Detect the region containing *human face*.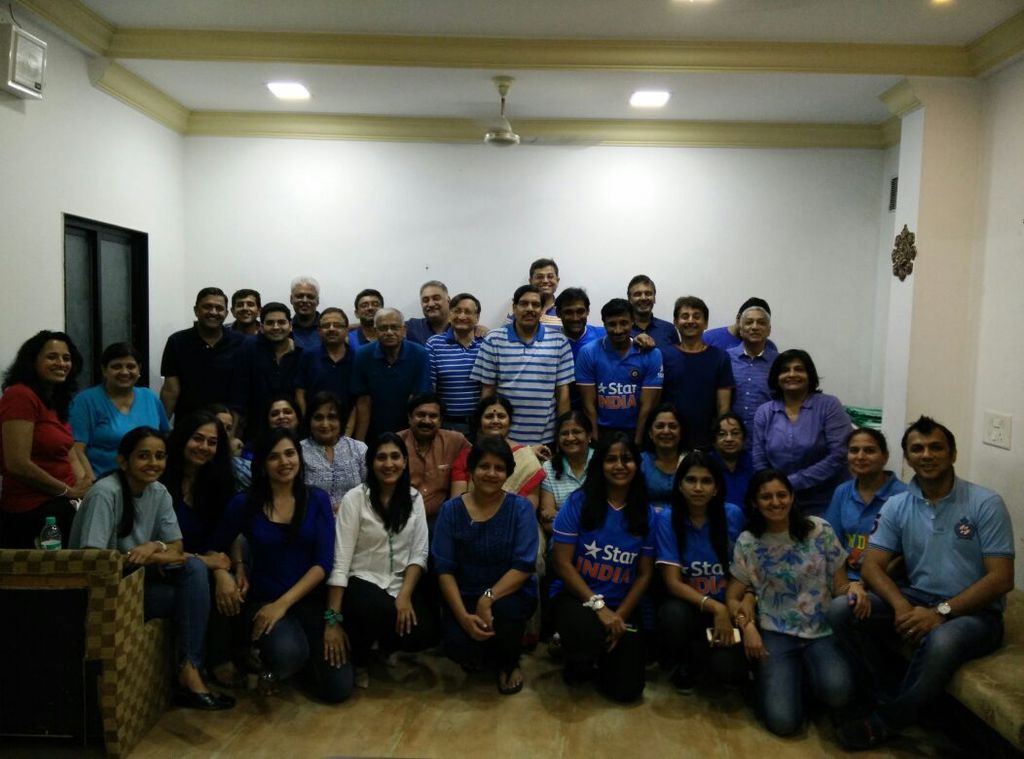
rect(185, 425, 219, 465).
